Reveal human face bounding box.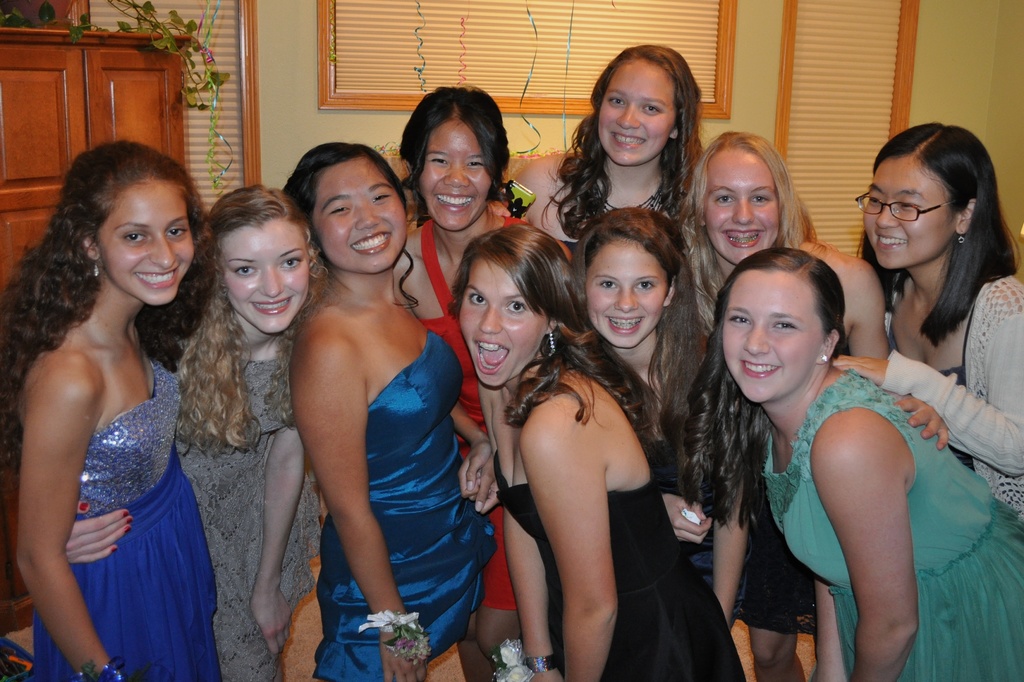
Revealed: bbox=[223, 217, 312, 332].
